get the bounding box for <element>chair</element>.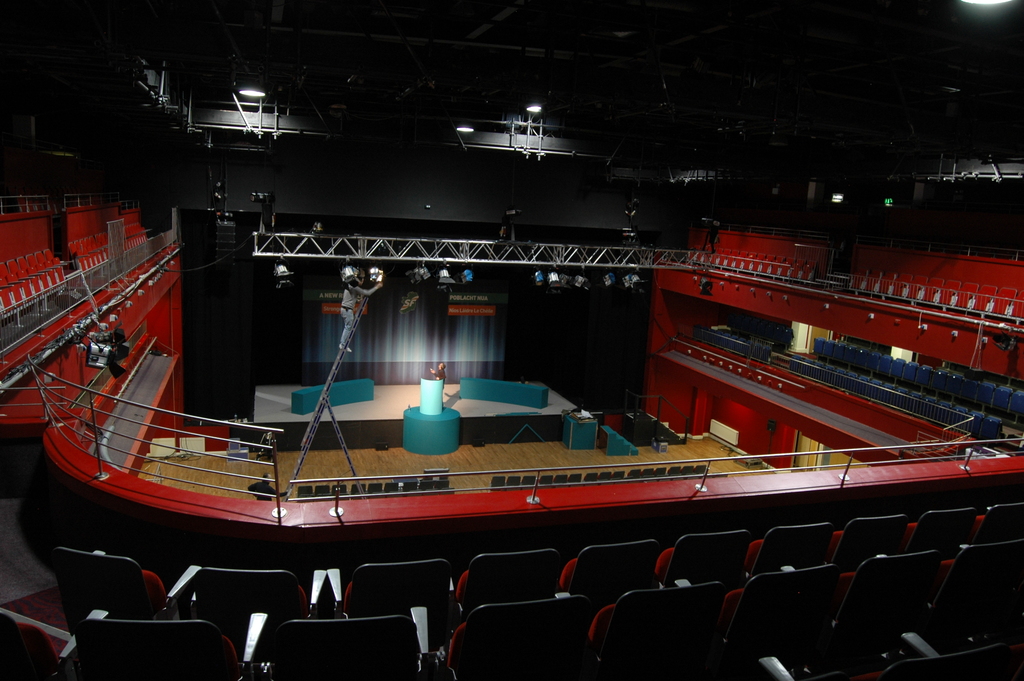
(x1=972, y1=496, x2=1023, y2=555).
